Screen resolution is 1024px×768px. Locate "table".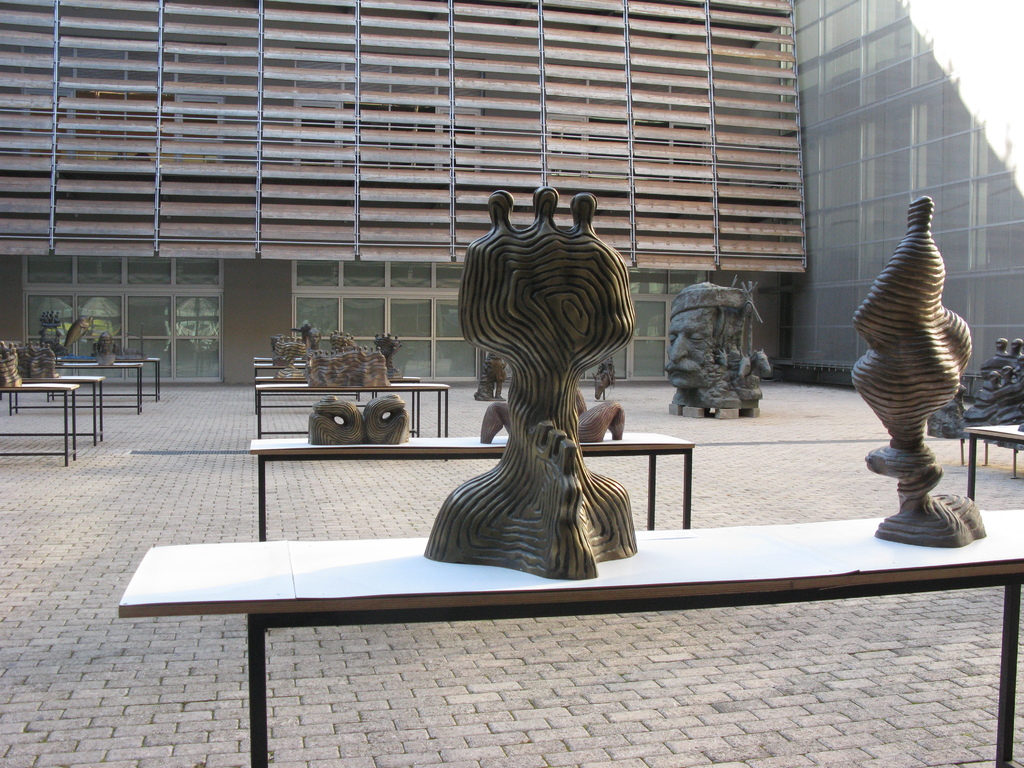
<bbox>118, 507, 1023, 767</bbox>.
